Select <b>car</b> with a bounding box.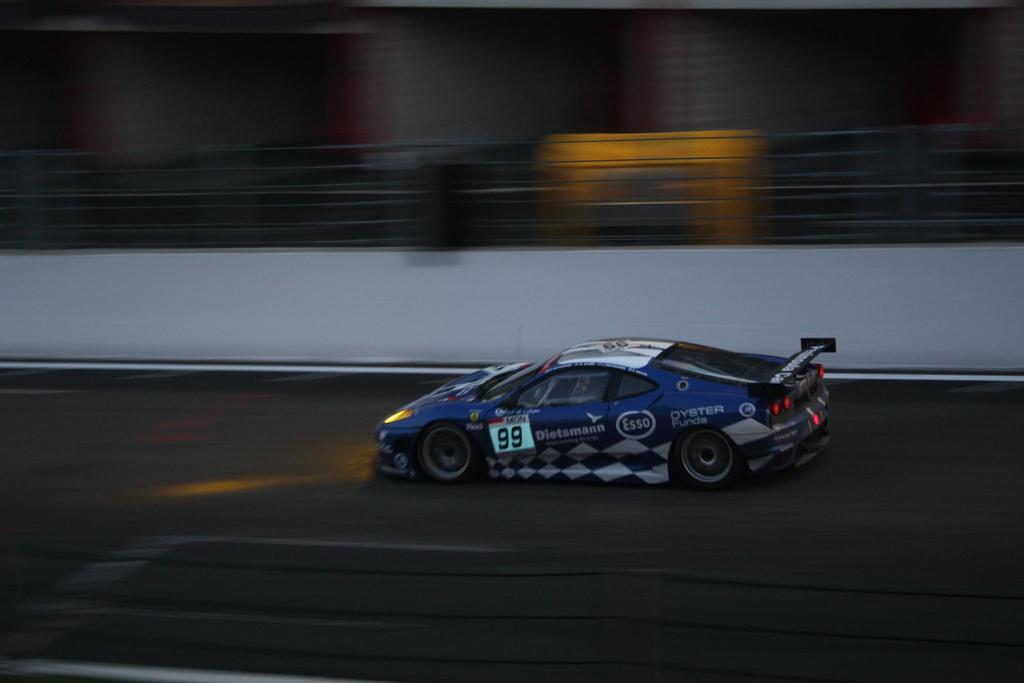
detection(374, 334, 836, 488).
